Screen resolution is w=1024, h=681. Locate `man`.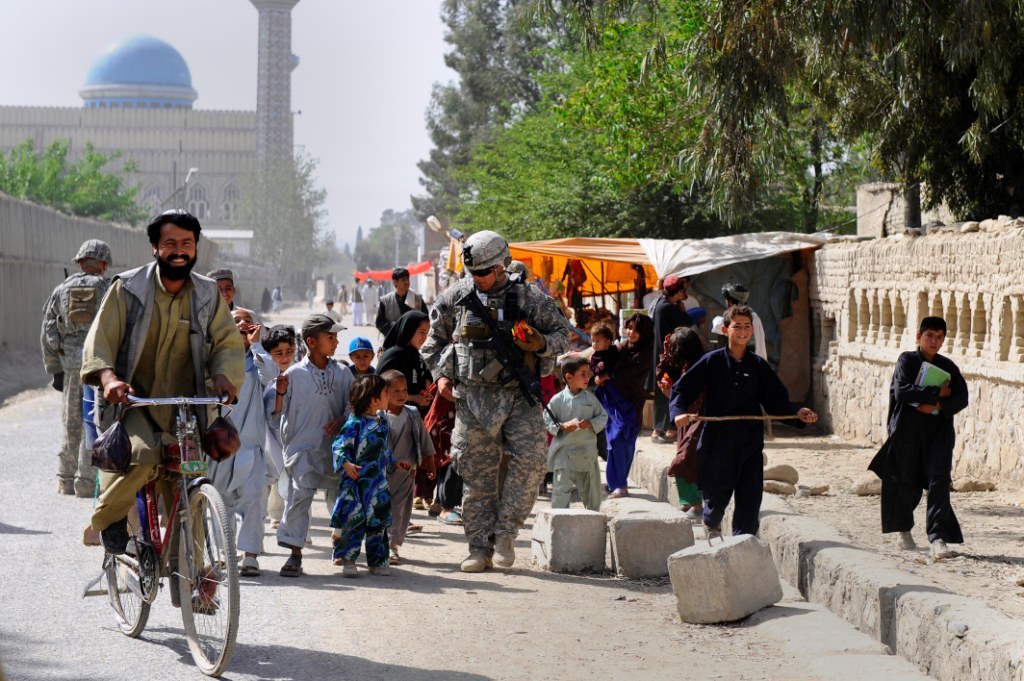
box=[374, 269, 423, 341].
